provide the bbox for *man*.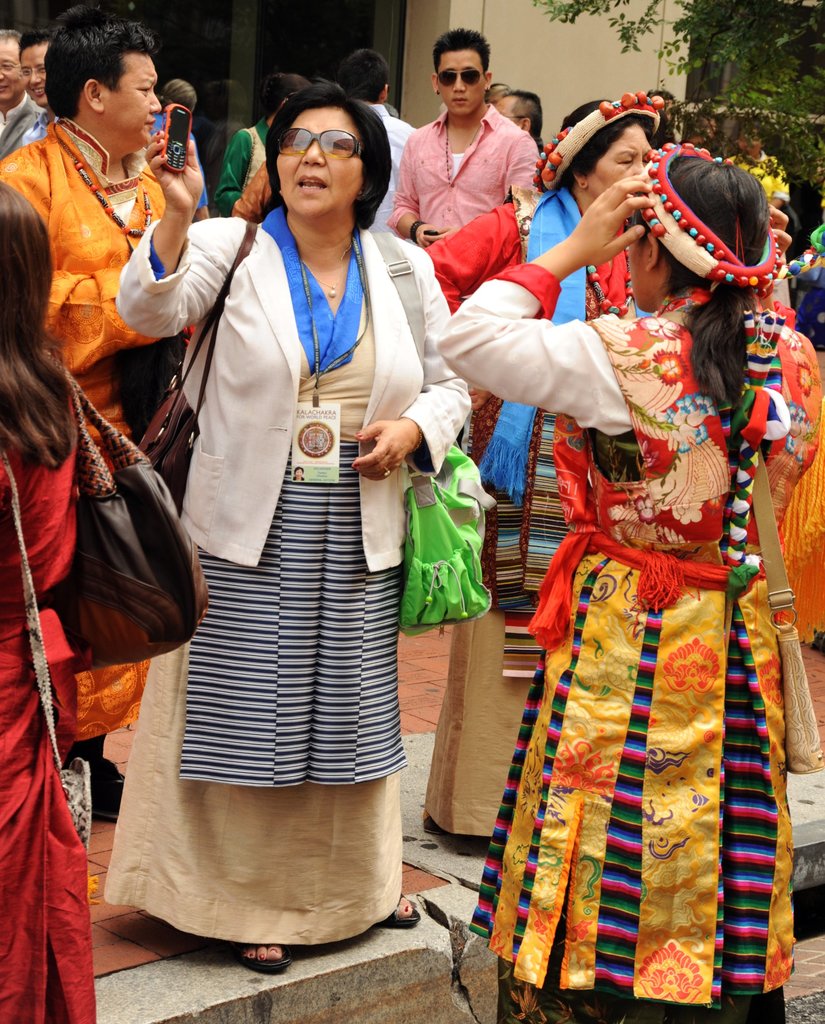
rect(333, 52, 430, 247).
